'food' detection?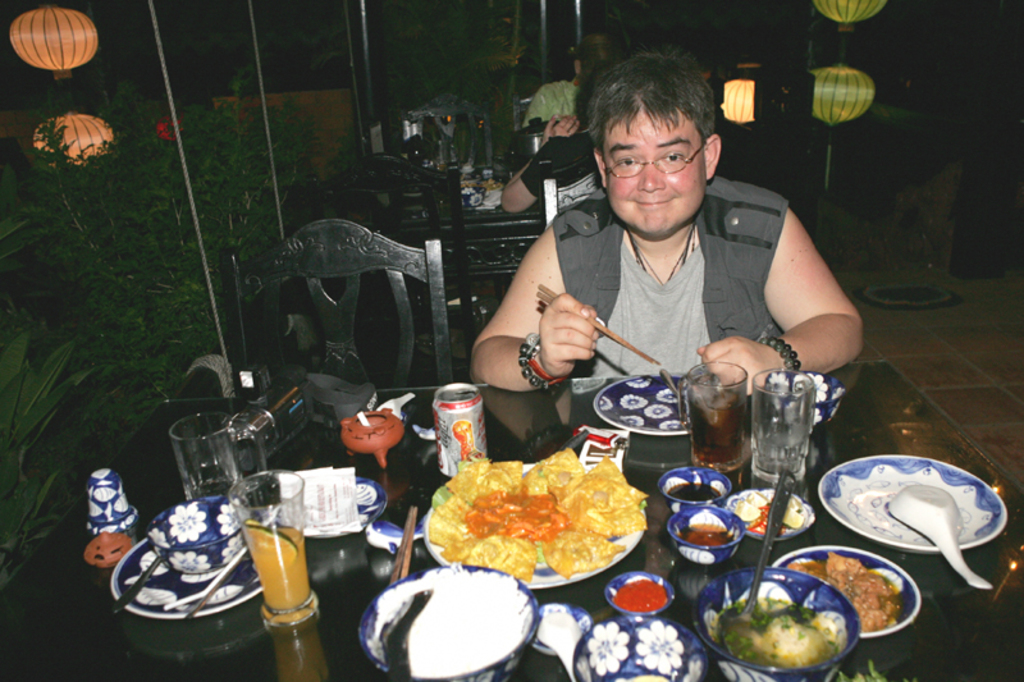
735 491 806 537
